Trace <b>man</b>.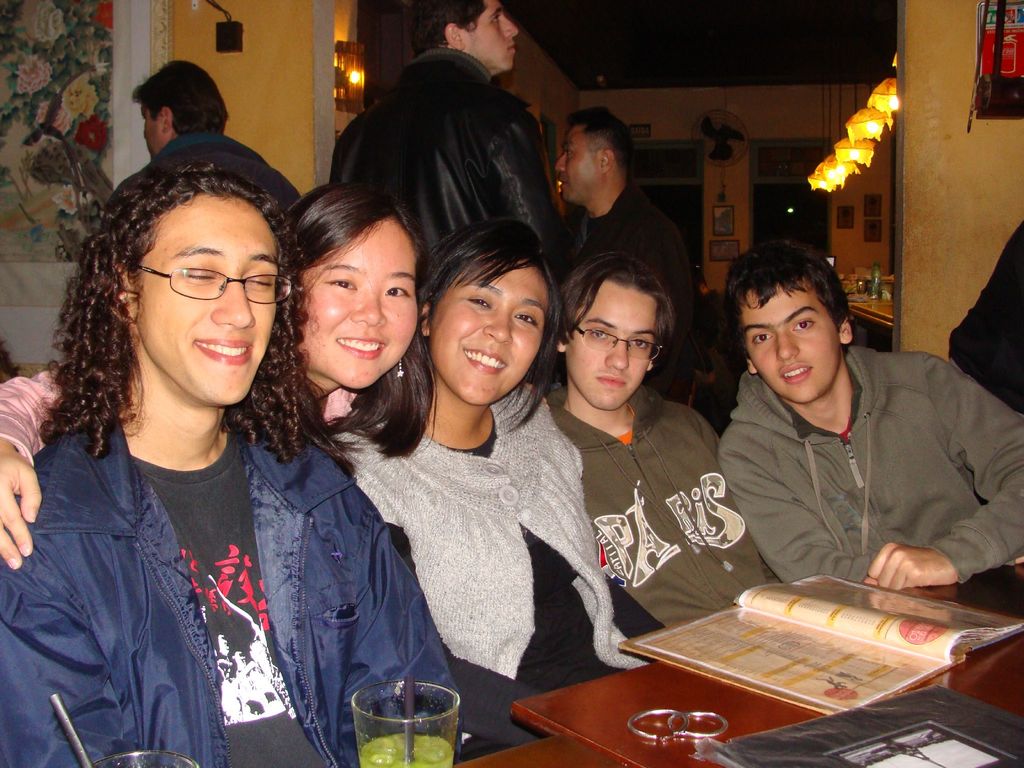
Traced to 326:0:572:297.
